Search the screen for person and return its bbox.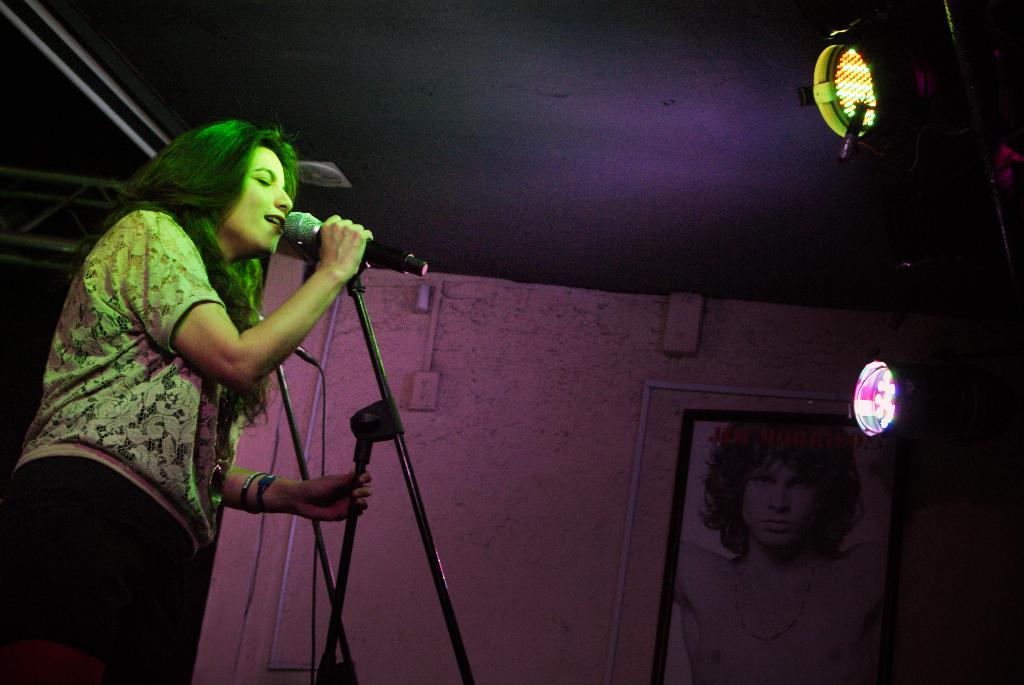
Found: (0,114,380,684).
